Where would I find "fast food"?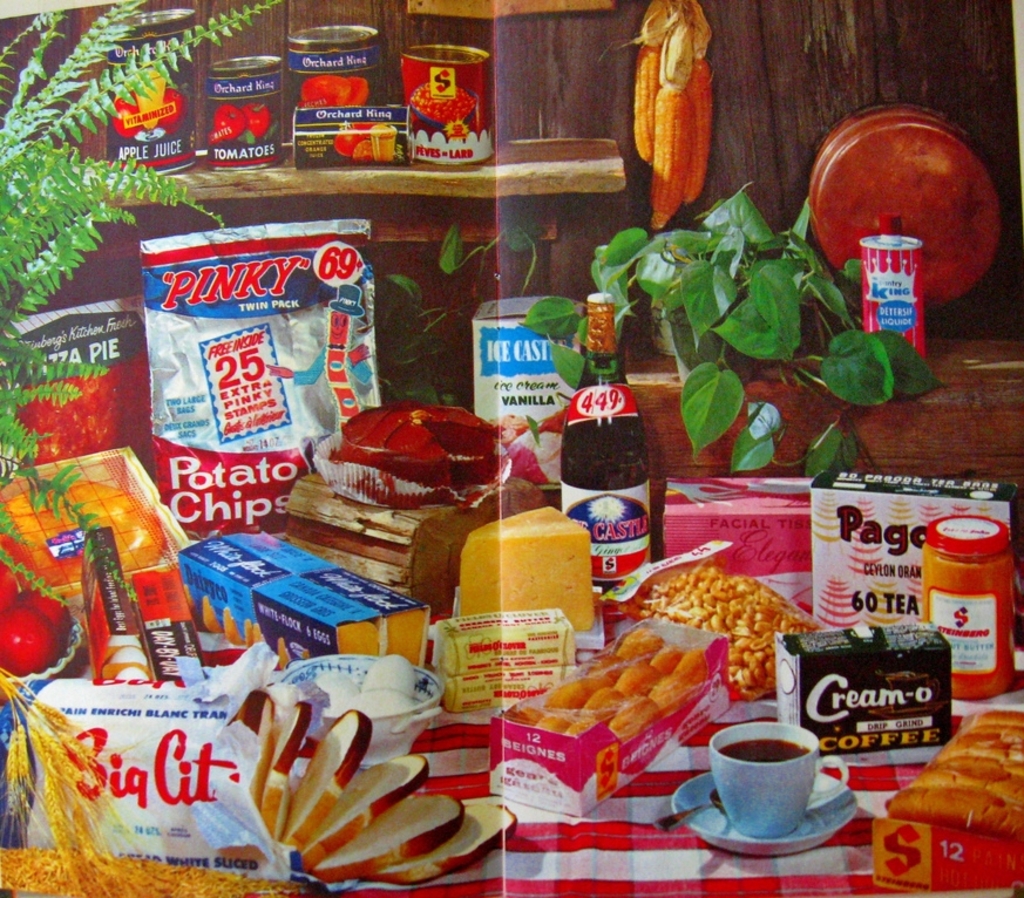
At crop(290, 104, 411, 168).
